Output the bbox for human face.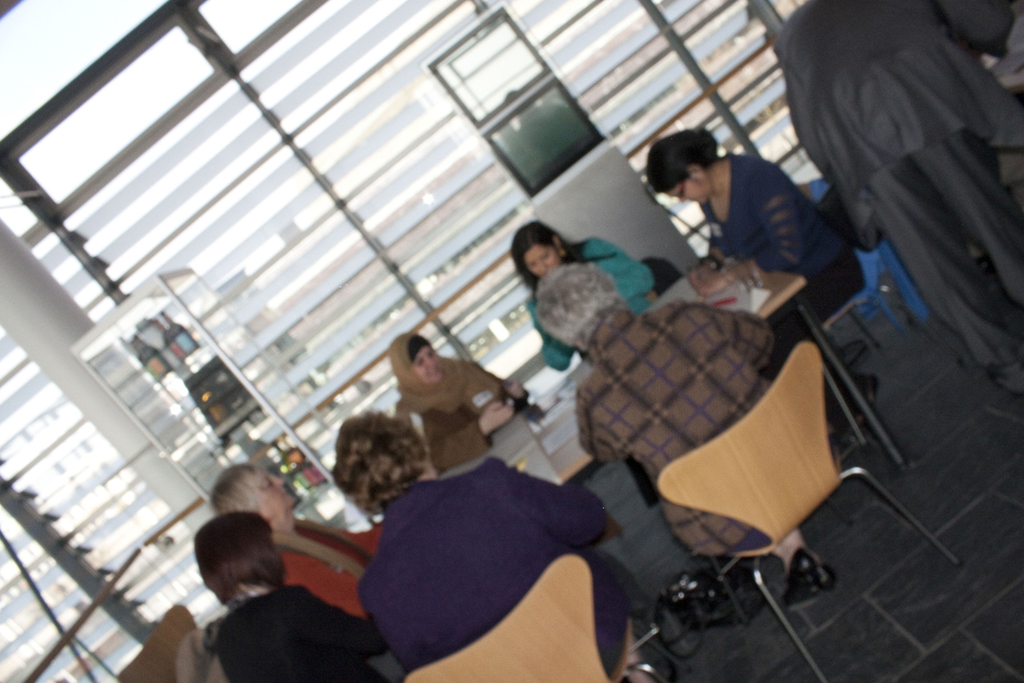
(413,348,440,384).
